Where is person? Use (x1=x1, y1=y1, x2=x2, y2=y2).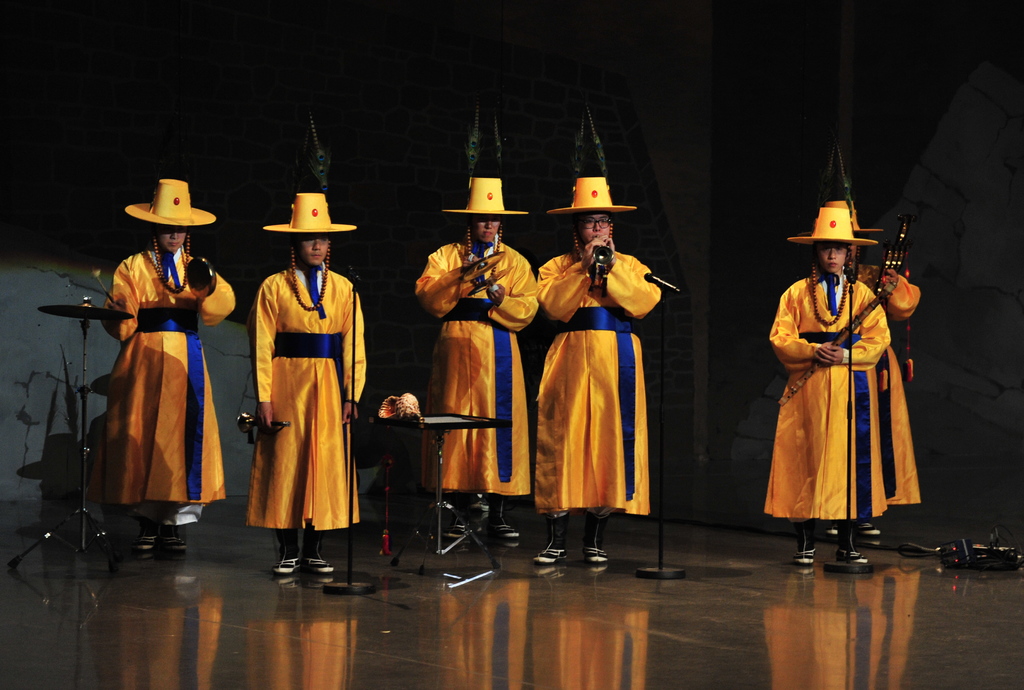
(x1=798, y1=201, x2=919, y2=542).
